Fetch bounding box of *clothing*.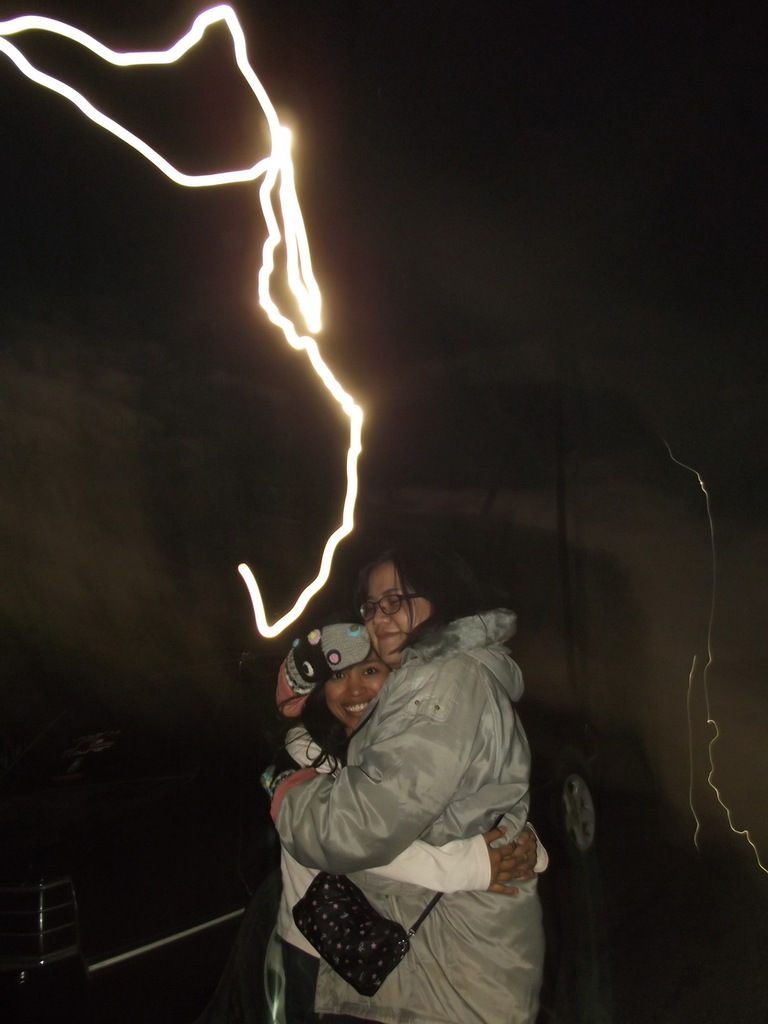
Bbox: region(267, 729, 545, 1018).
